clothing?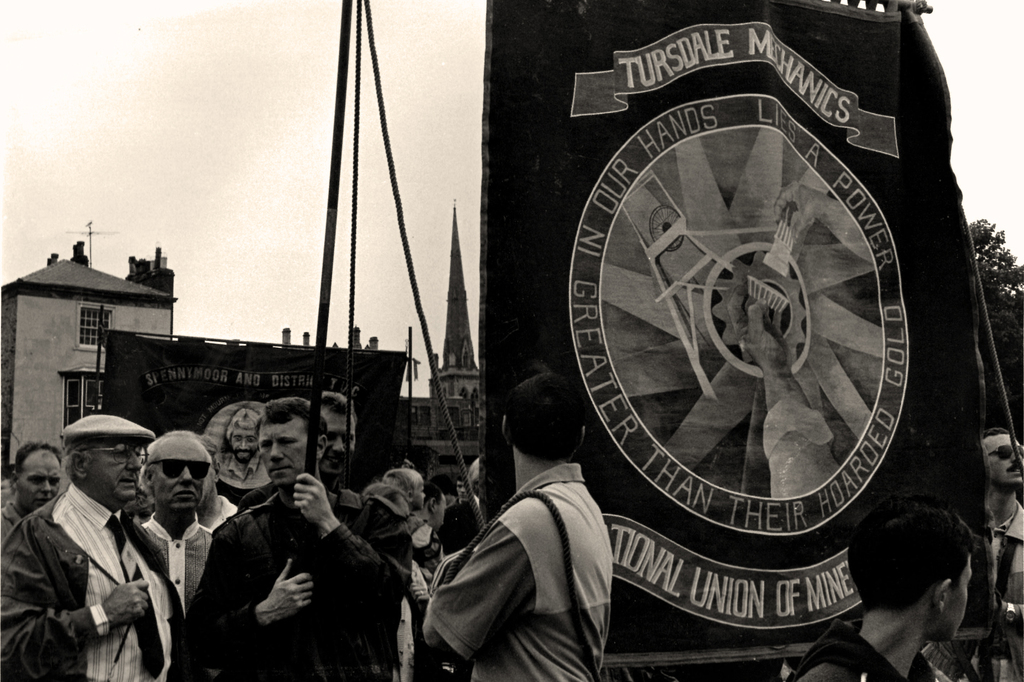
(1,466,195,681)
